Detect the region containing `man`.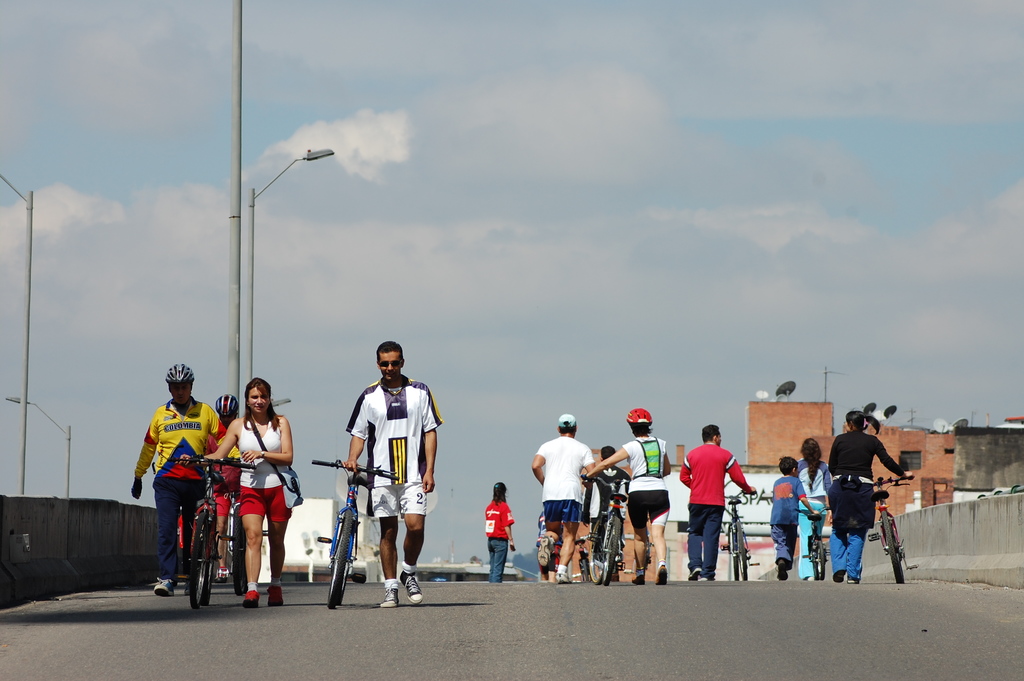
(580, 444, 634, 582).
